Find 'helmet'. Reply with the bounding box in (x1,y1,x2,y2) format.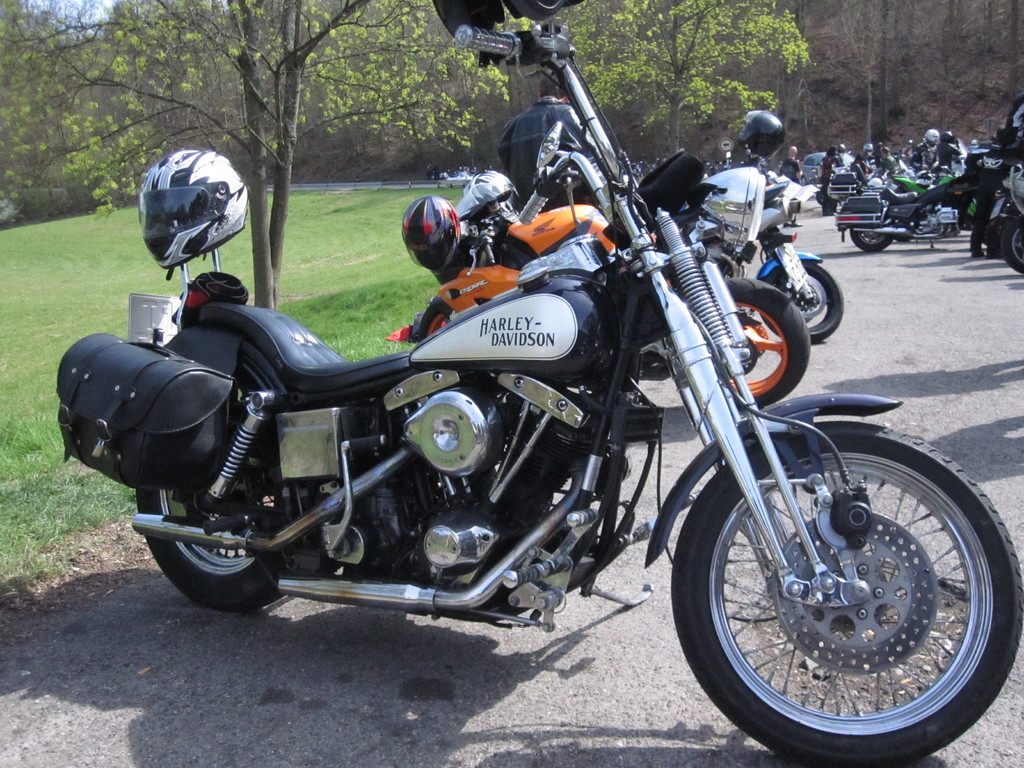
(861,140,872,155).
